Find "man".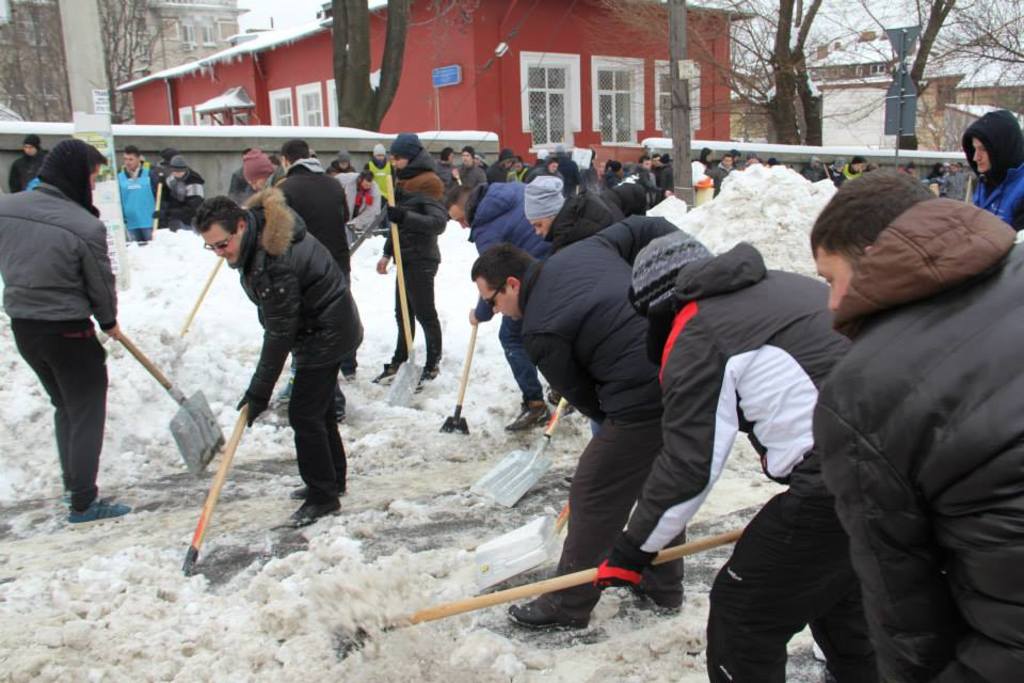
[x1=371, y1=125, x2=450, y2=390].
